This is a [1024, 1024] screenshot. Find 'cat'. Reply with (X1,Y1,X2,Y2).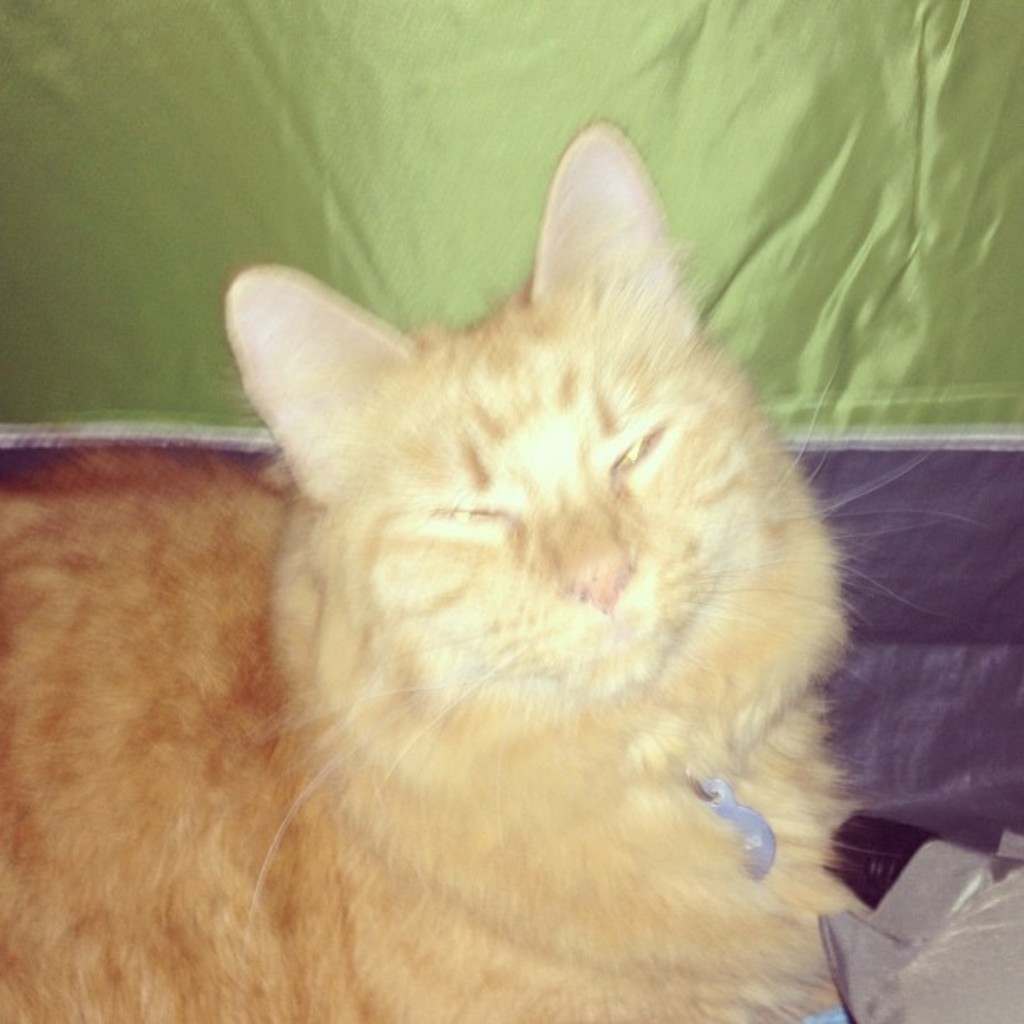
(0,117,980,1022).
